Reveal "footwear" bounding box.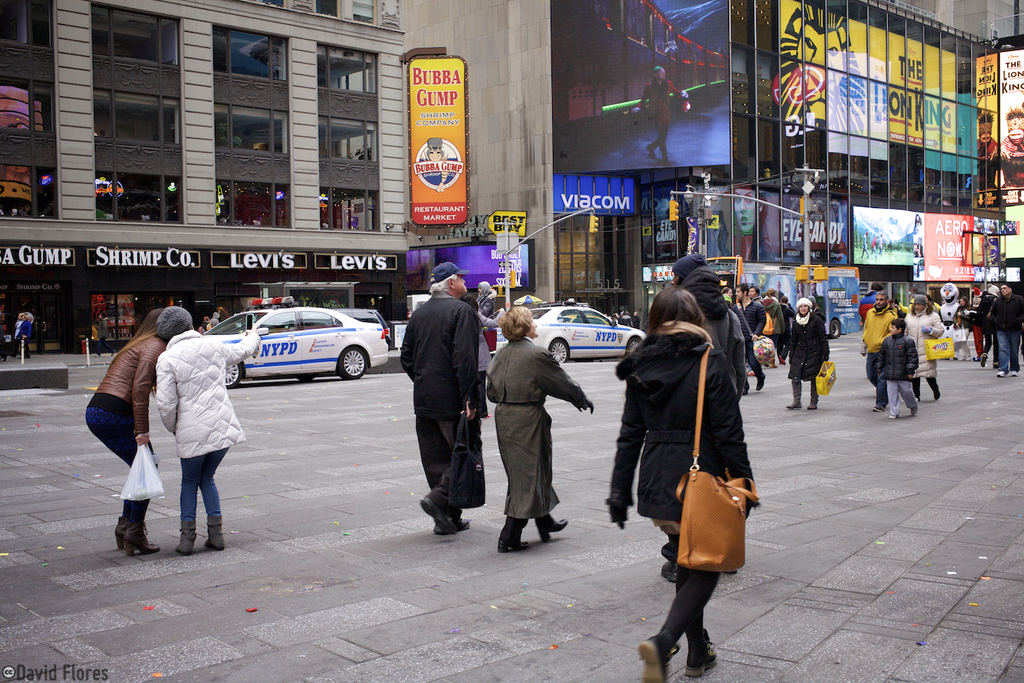
Revealed: {"x1": 177, "y1": 519, "x2": 198, "y2": 555}.
